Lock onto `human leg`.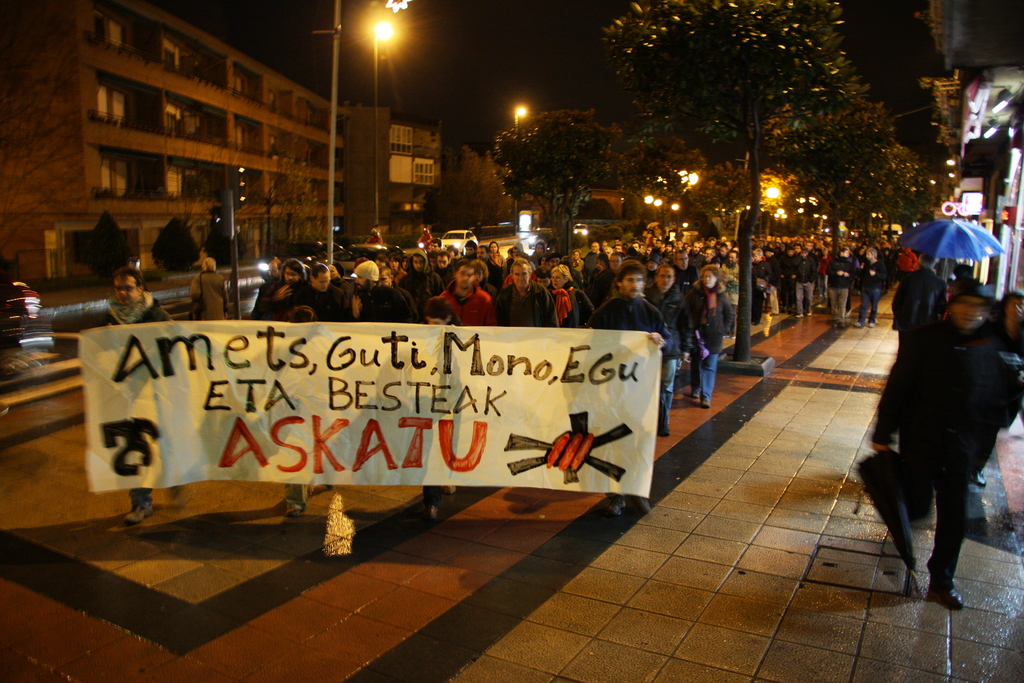
Locked: 852 301 868 327.
